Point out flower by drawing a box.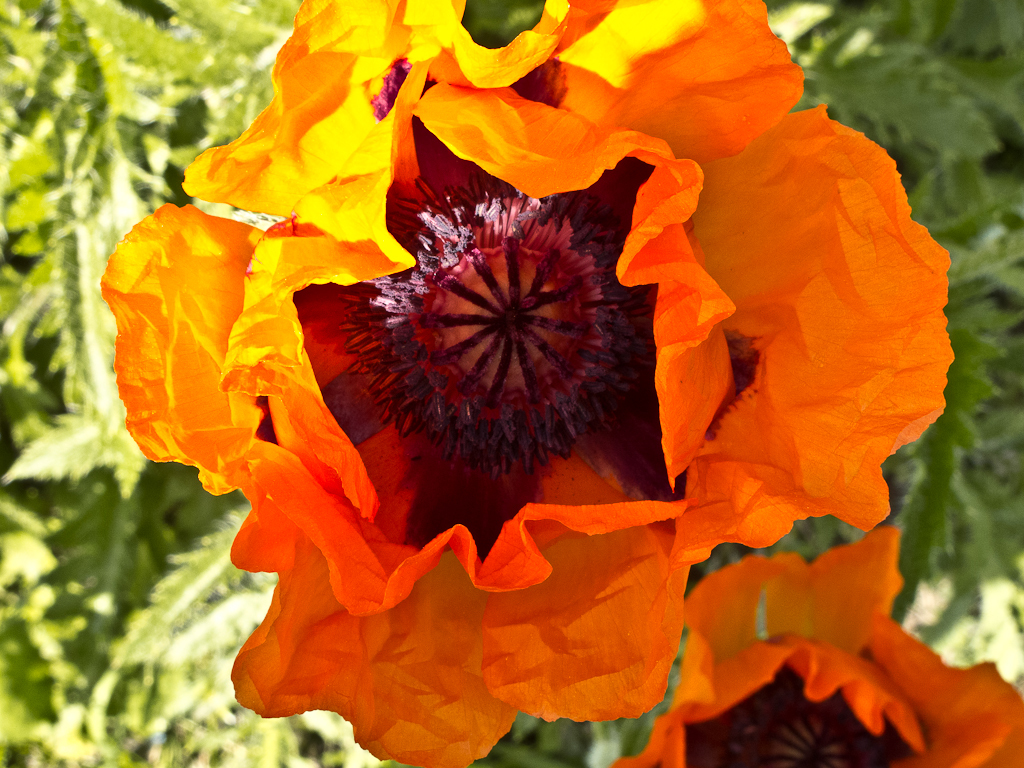
617/525/1023/767.
